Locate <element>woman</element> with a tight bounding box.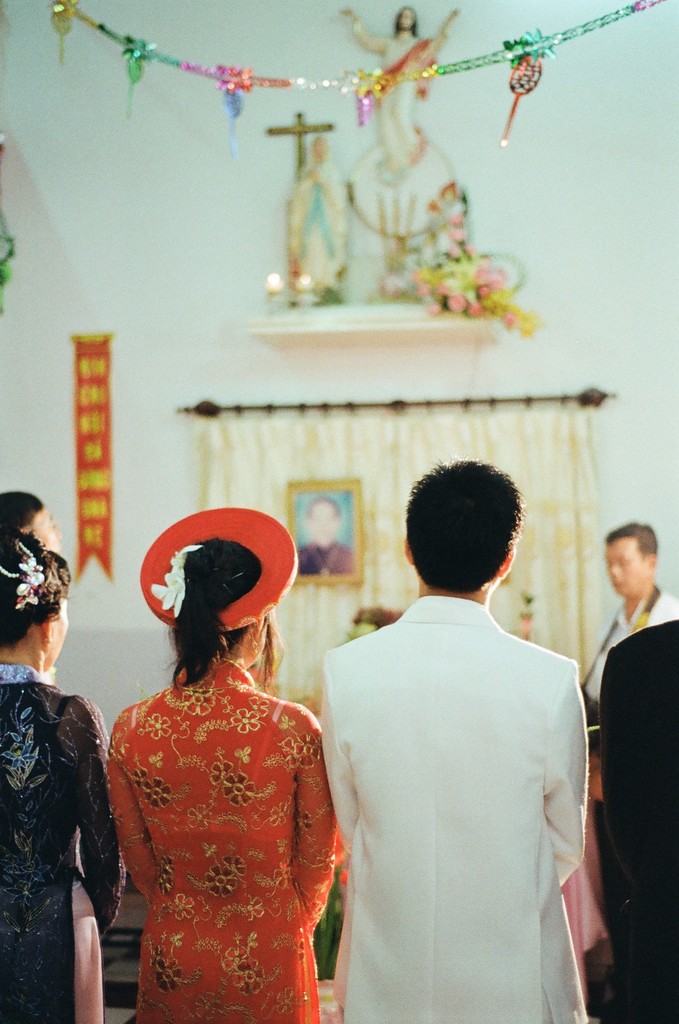
0, 518, 129, 1023.
